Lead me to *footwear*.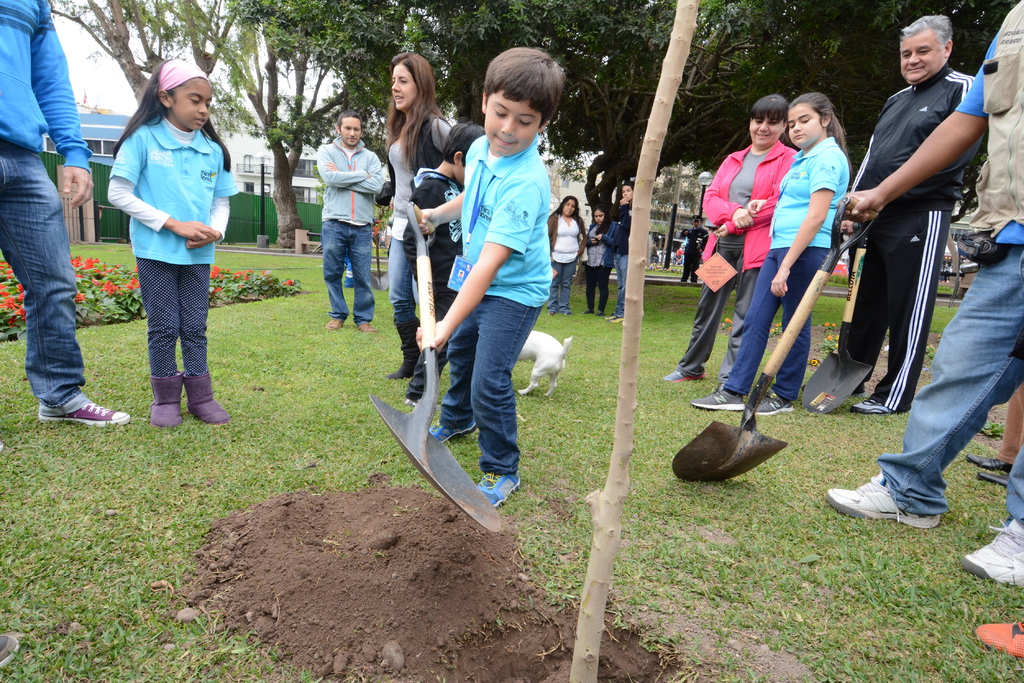
Lead to box=[841, 464, 960, 533].
